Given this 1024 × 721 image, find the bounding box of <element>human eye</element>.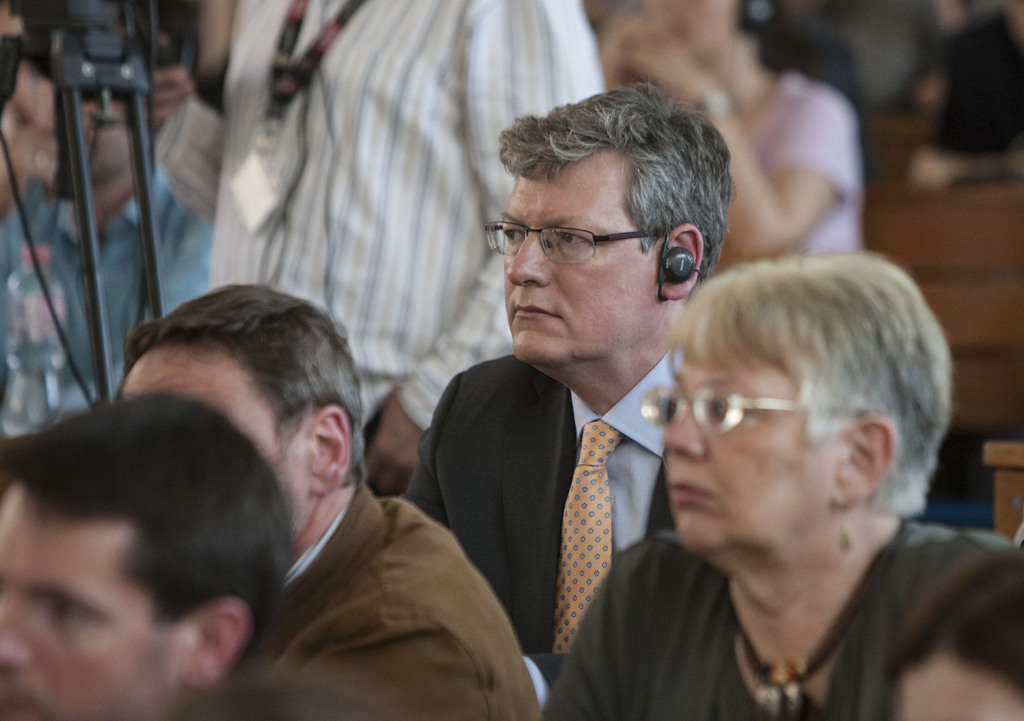
(x1=556, y1=229, x2=589, y2=248).
